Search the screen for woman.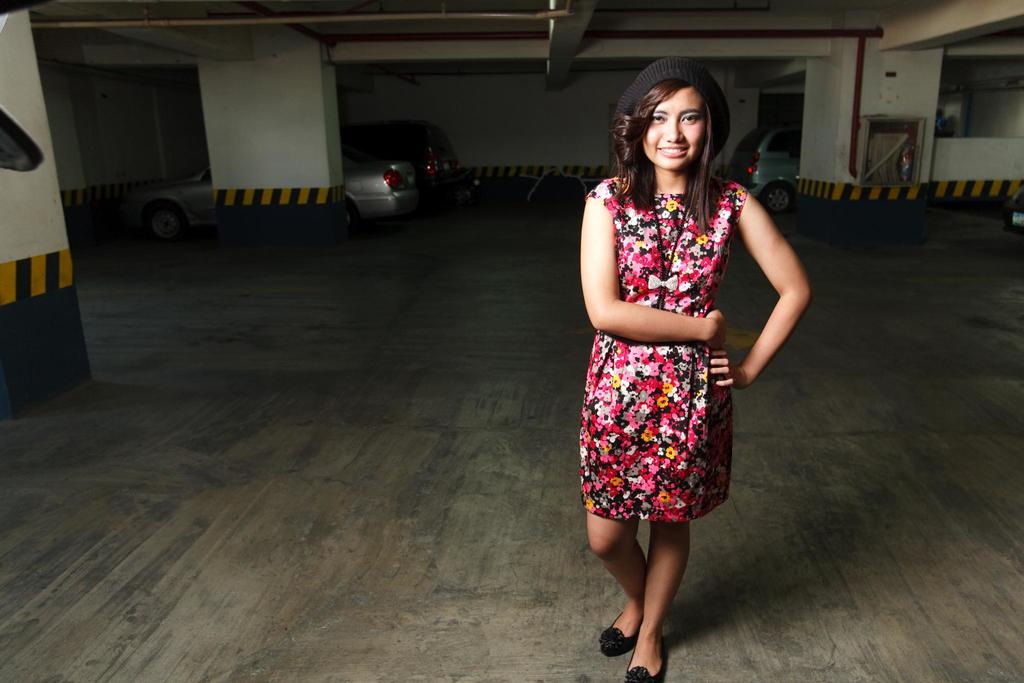
Found at [575,81,778,623].
